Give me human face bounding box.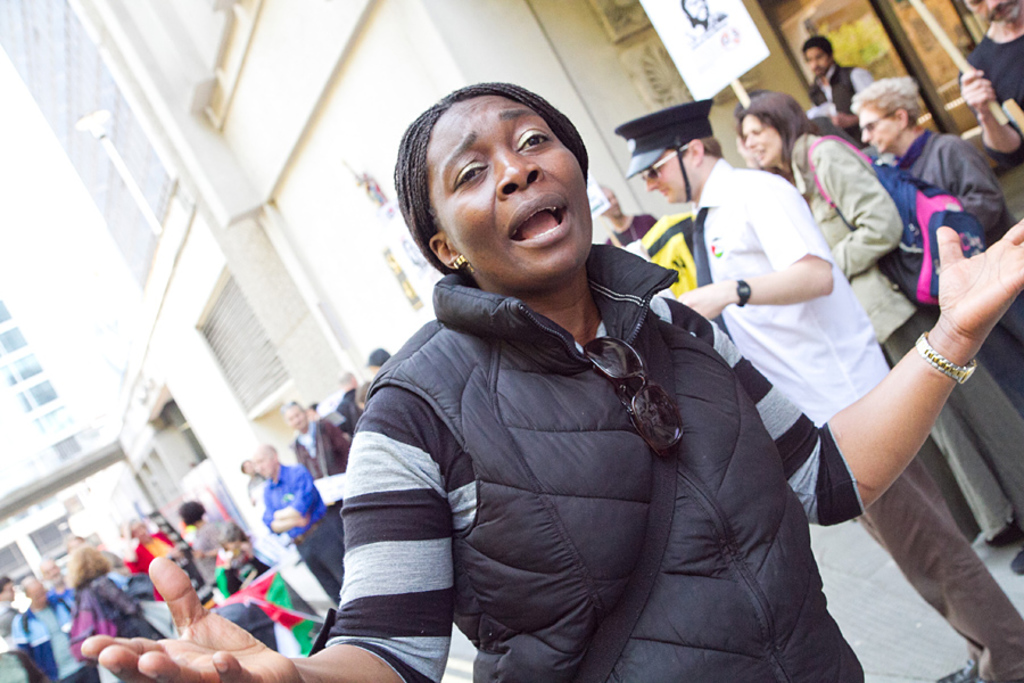
pyautogui.locateOnScreen(43, 566, 59, 583).
